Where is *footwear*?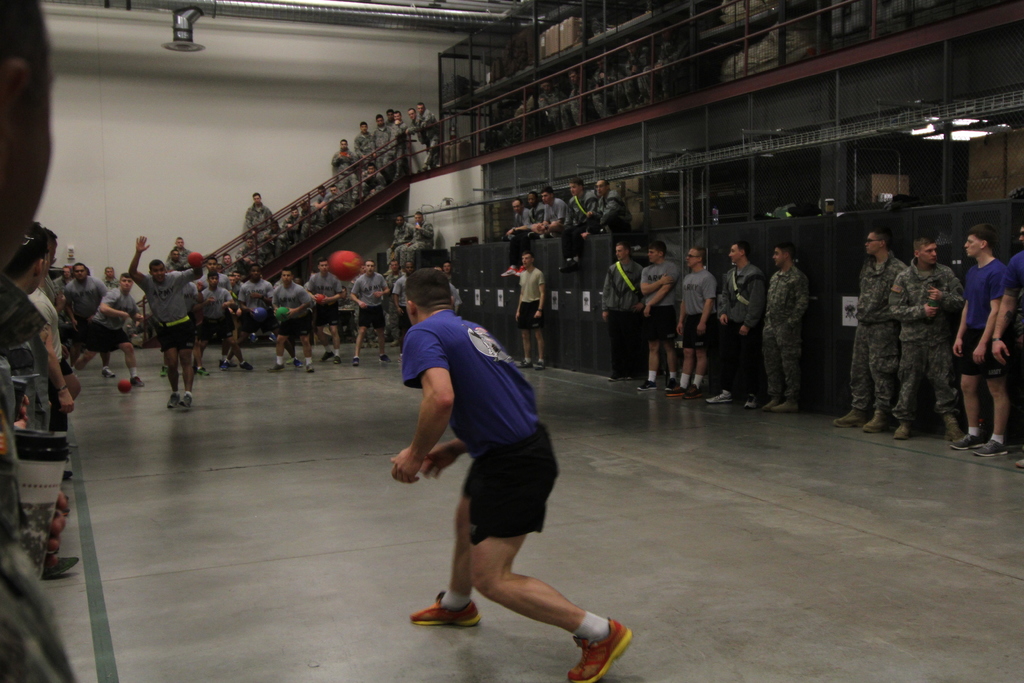
pyautogui.locateOnScreen(319, 350, 330, 361).
